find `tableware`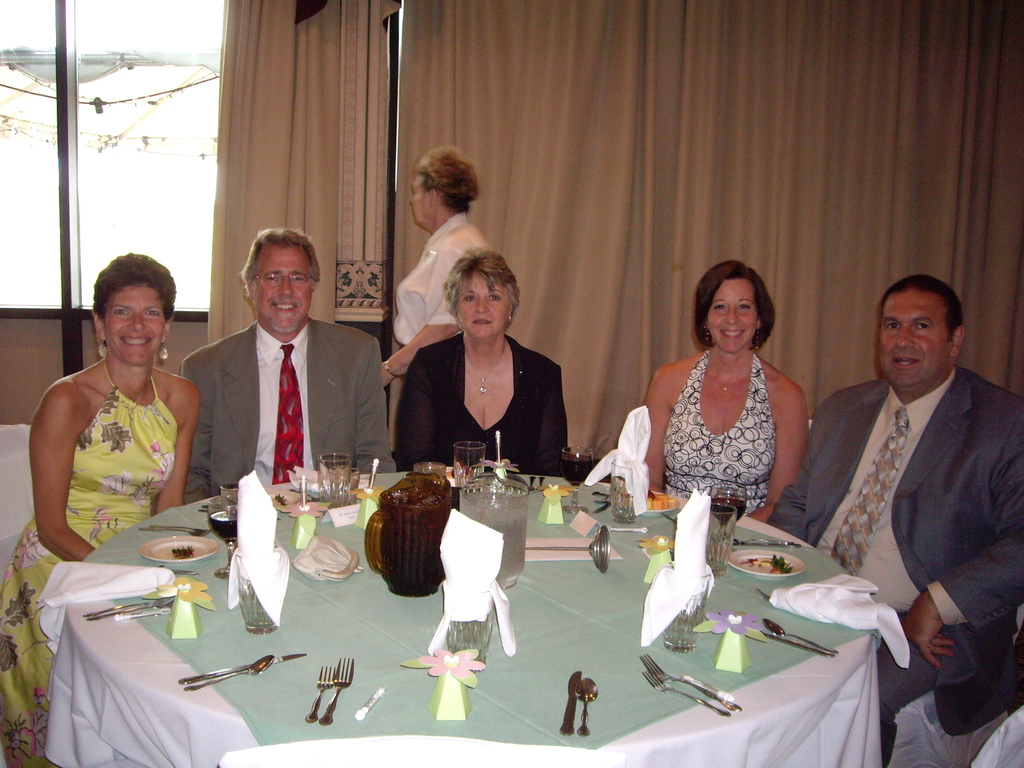
region(205, 492, 239, 553)
